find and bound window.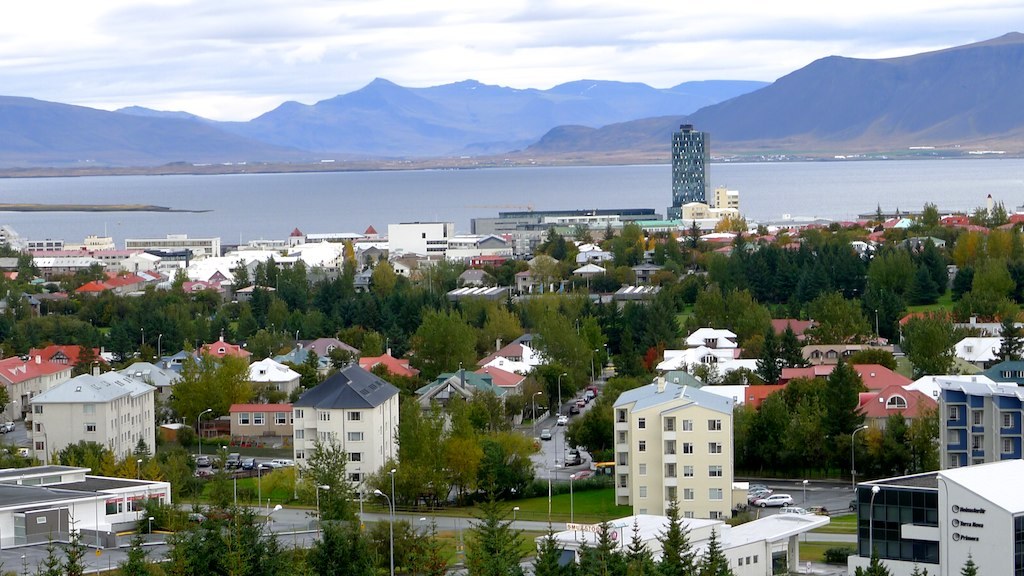
Bound: {"x1": 710, "y1": 509, "x2": 723, "y2": 519}.
